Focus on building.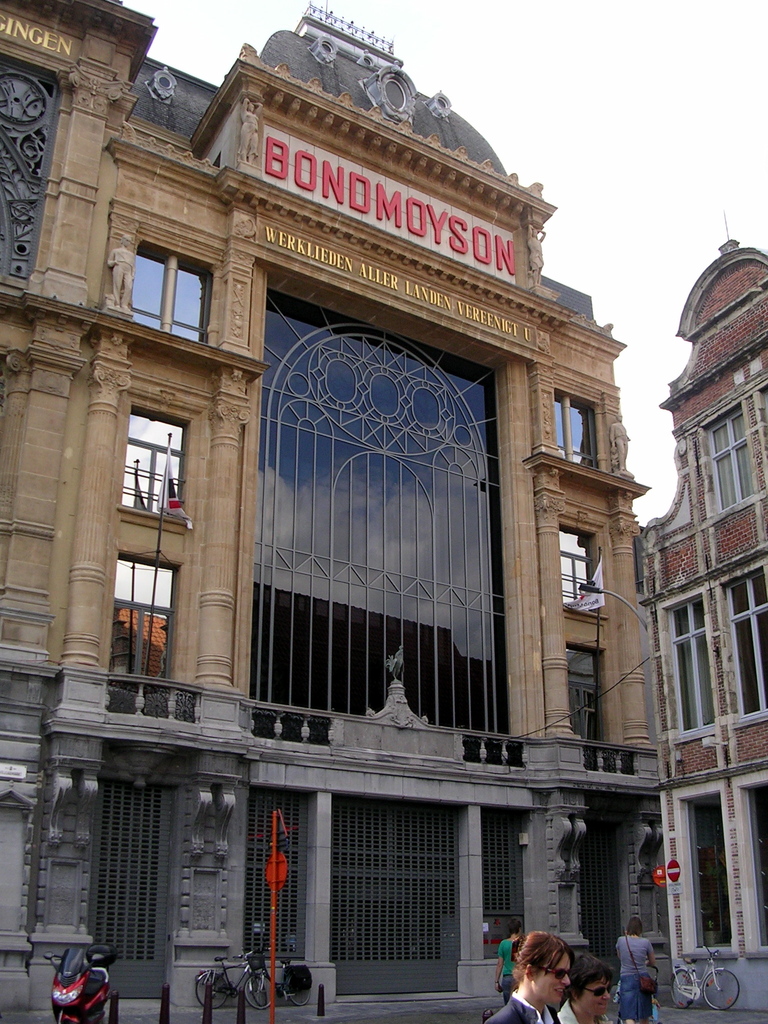
Focused at [0, 0, 153, 1023].
